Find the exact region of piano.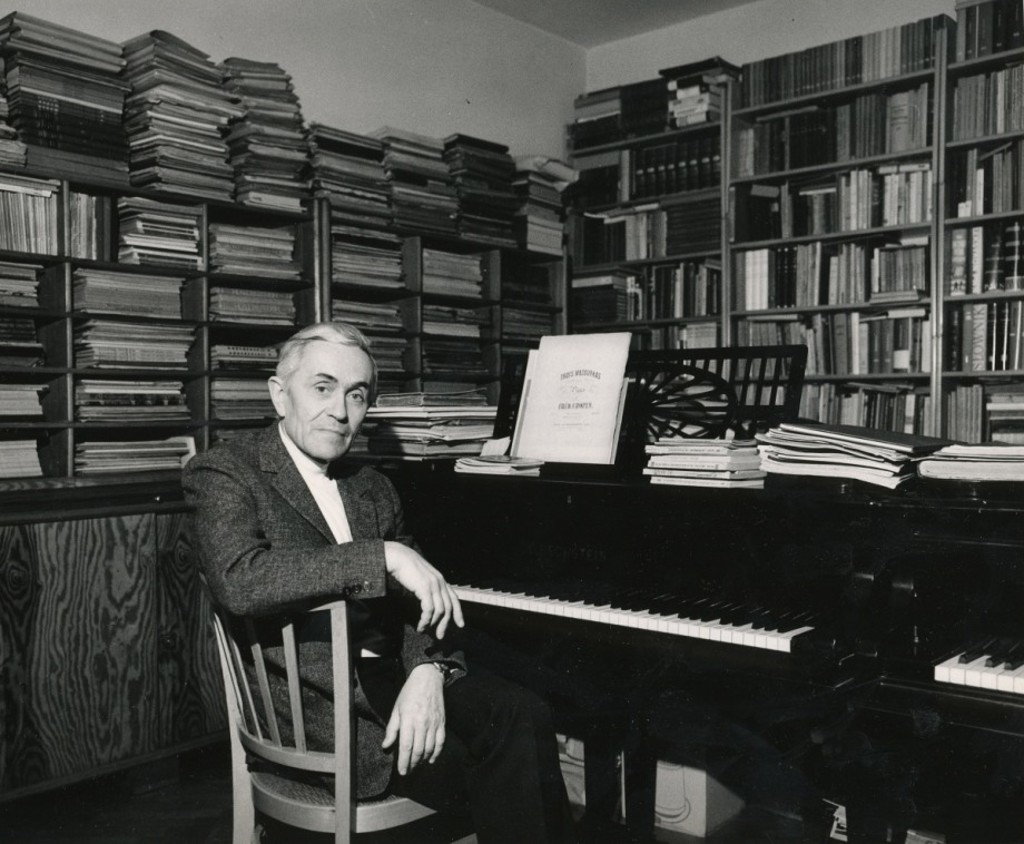
Exact region: bbox=[877, 477, 1023, 843].
